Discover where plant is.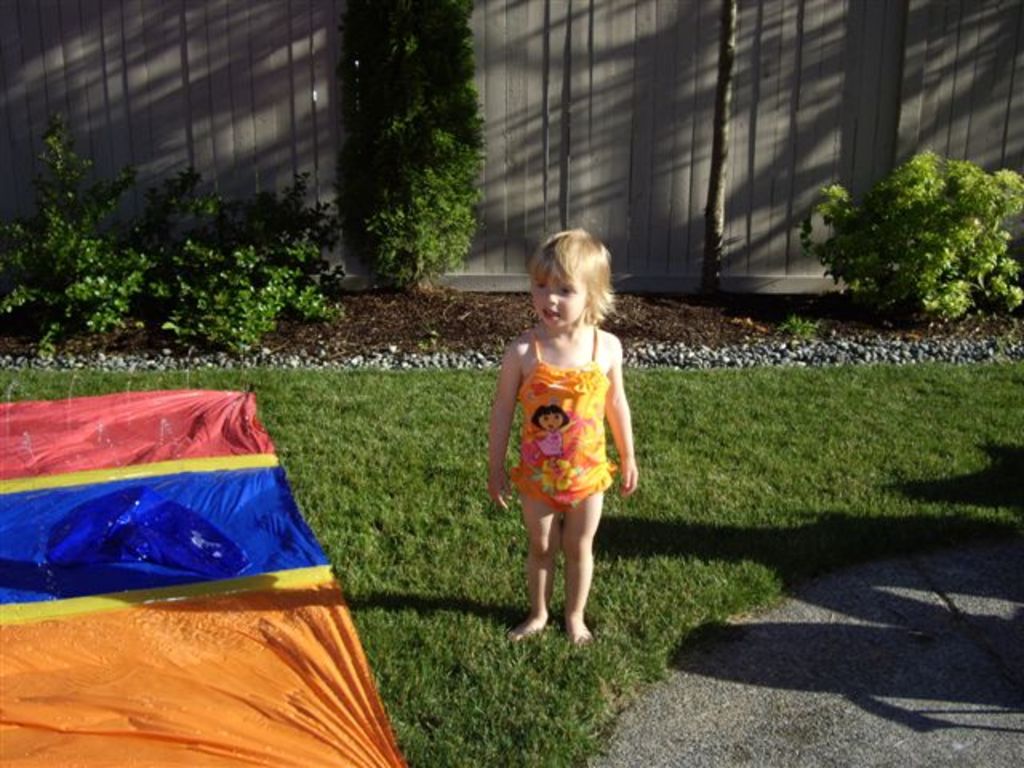
Discovered at 334,0,493,293.
